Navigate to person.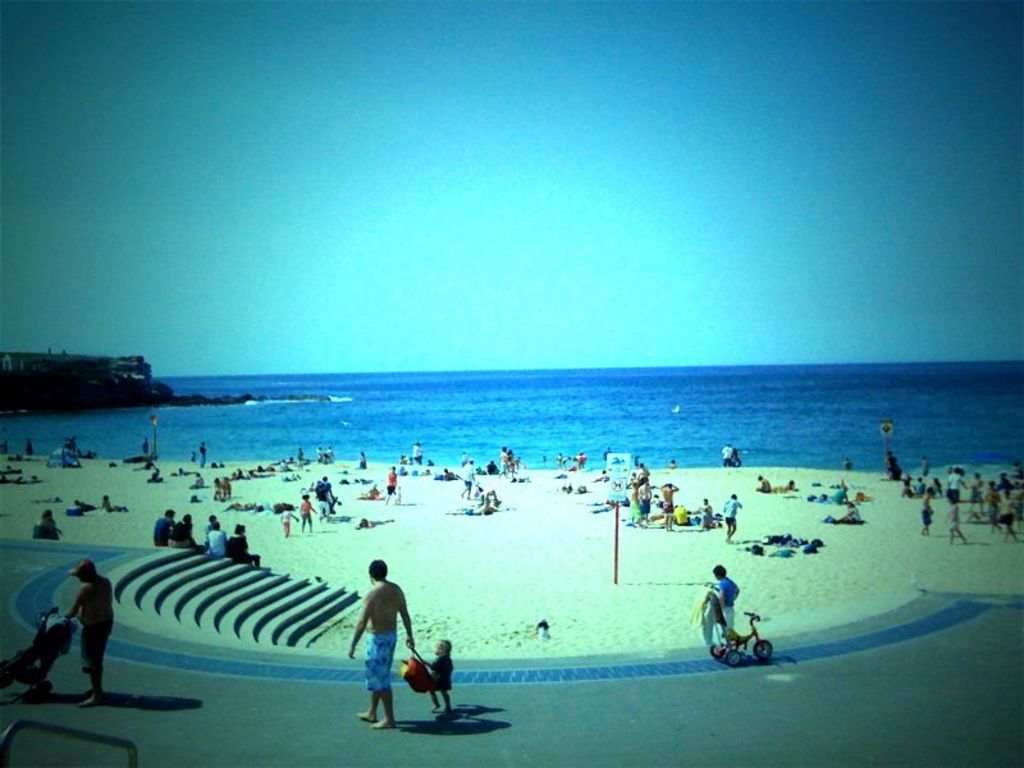
Navigation target: <bbox>344, 571, 407, 728</bbox>.
